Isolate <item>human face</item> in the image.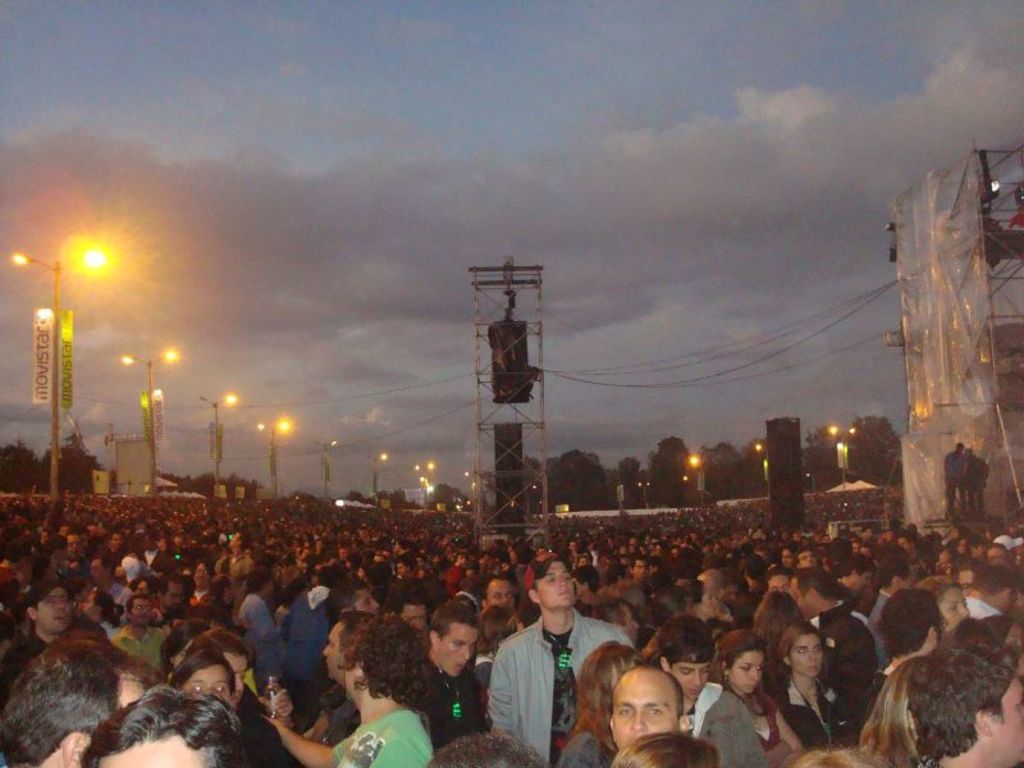
Isolated region: [108, 740, 198, 767].
